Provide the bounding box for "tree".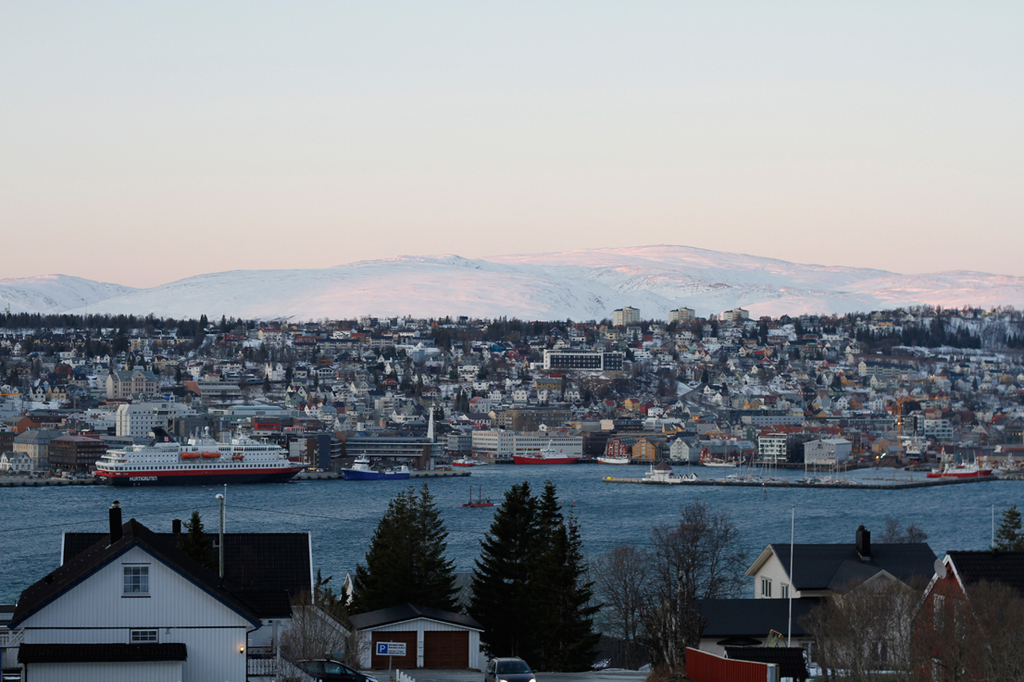
BBox(586, 539, 651, 654).
